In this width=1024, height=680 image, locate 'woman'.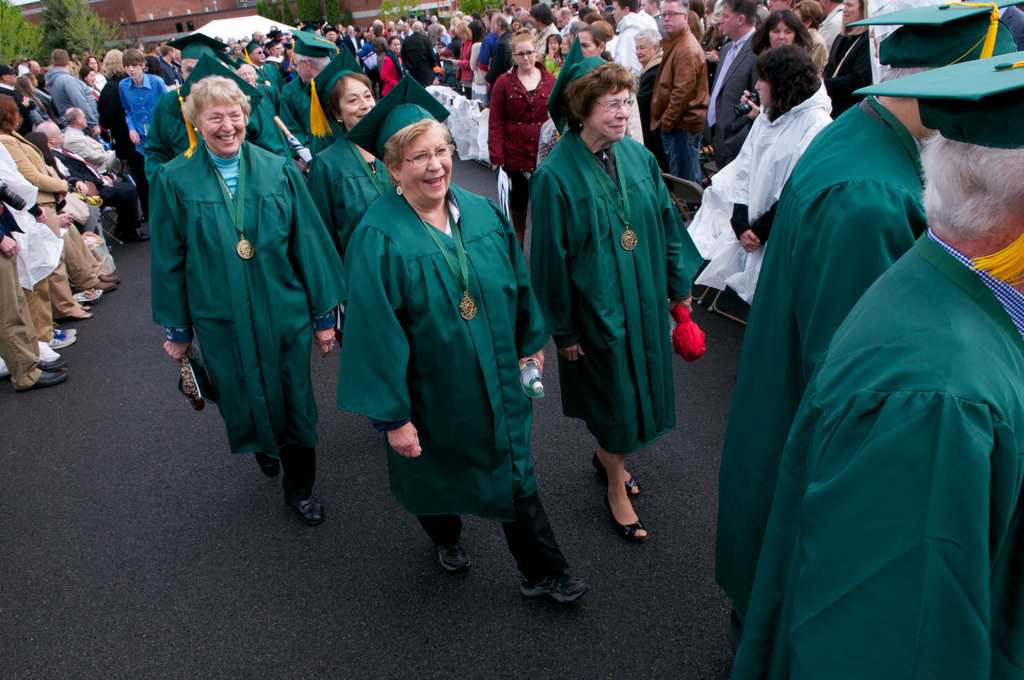
Bounding box: bbox=[359, 29, 369, 45].
